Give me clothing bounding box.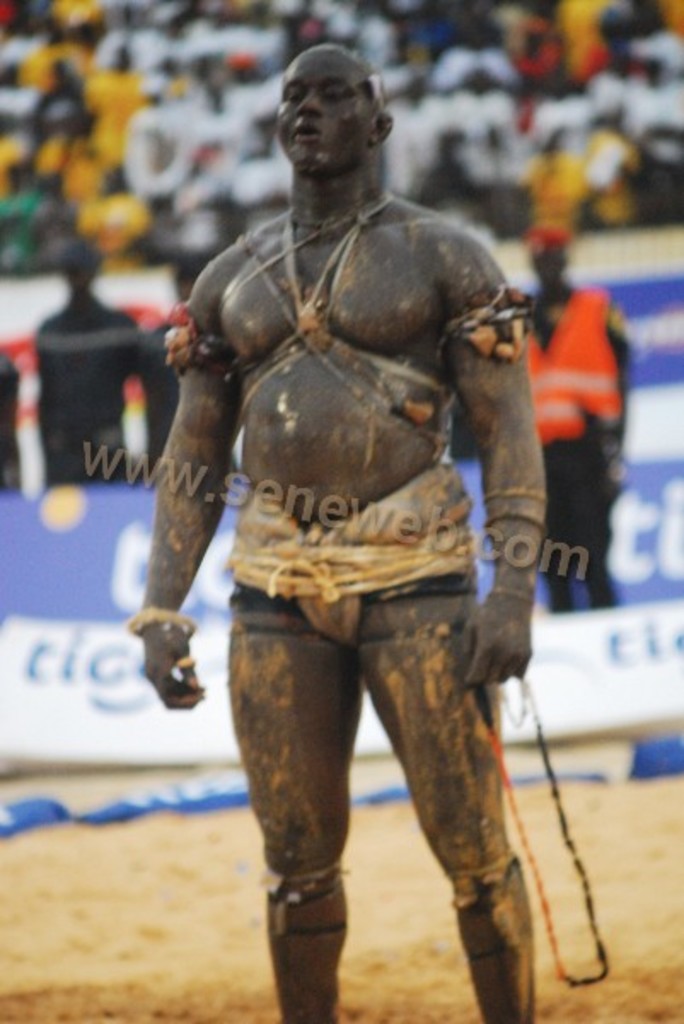
34:297:143:483.
